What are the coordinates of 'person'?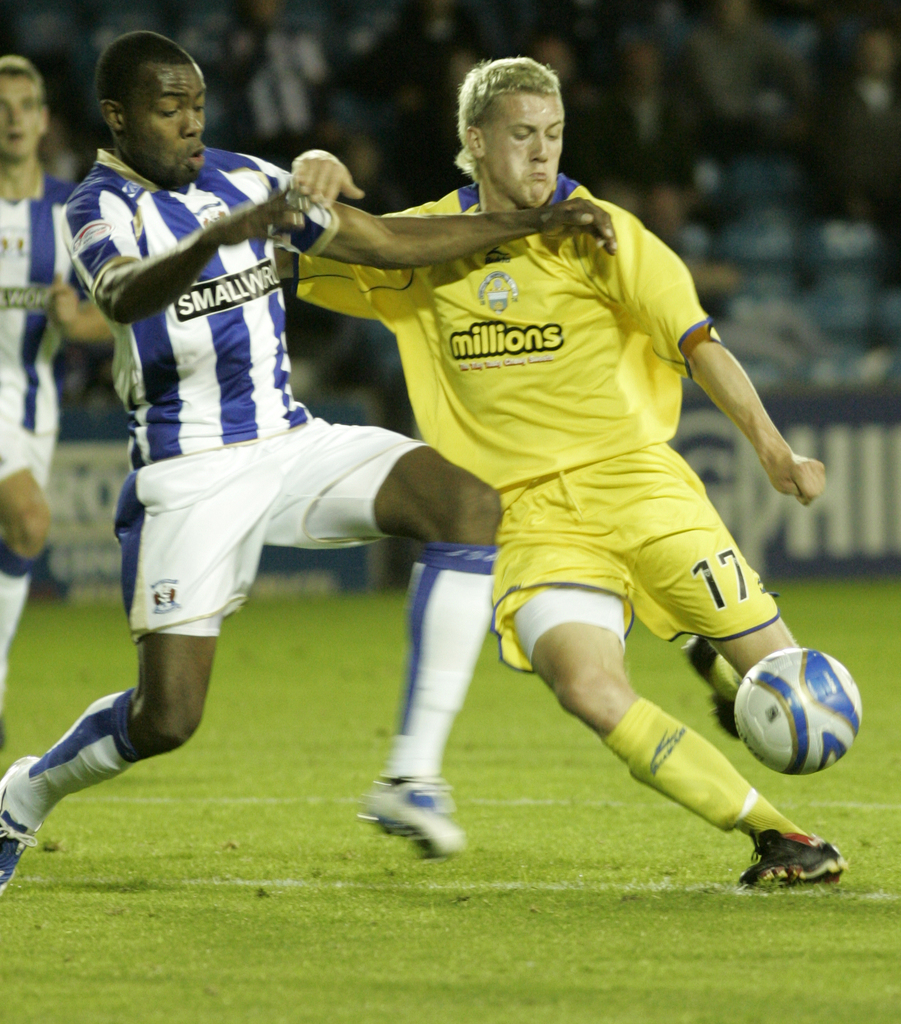
rect(0, 18, 615, 903).
